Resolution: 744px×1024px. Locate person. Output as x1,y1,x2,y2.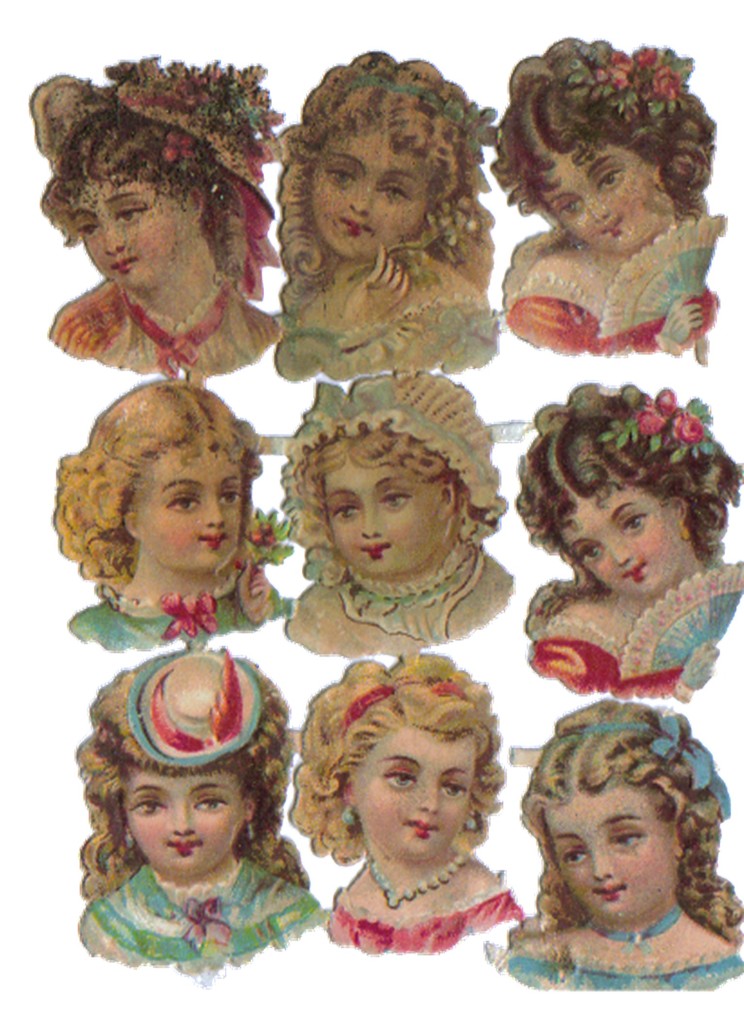
276,376,520,659.
